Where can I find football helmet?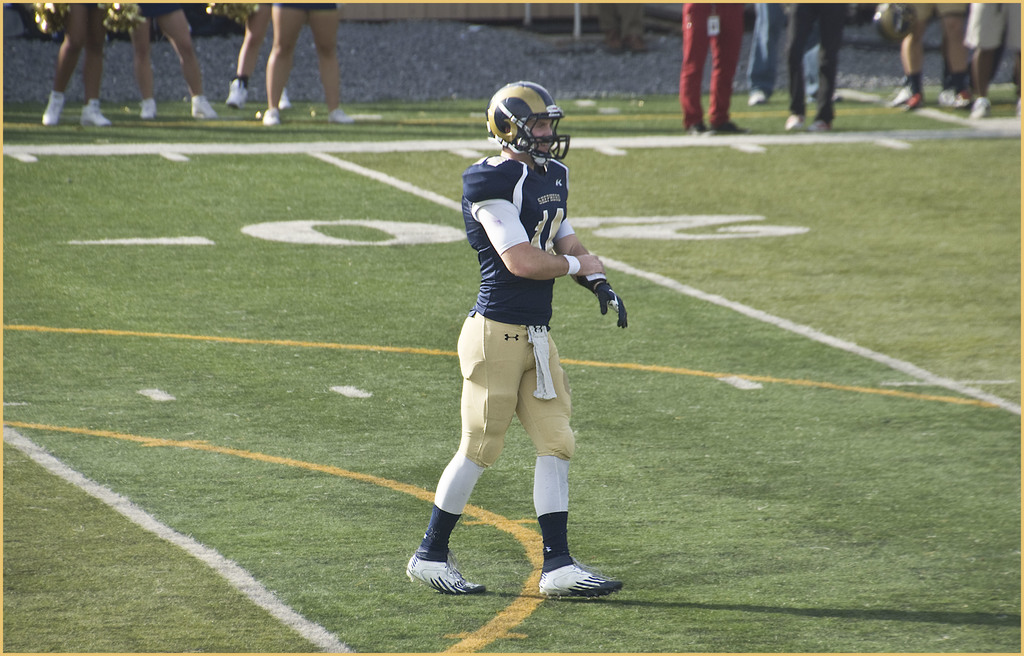
You can find it at {"left": 488, "top": 79, "right": 568, "bottom": 160}.
